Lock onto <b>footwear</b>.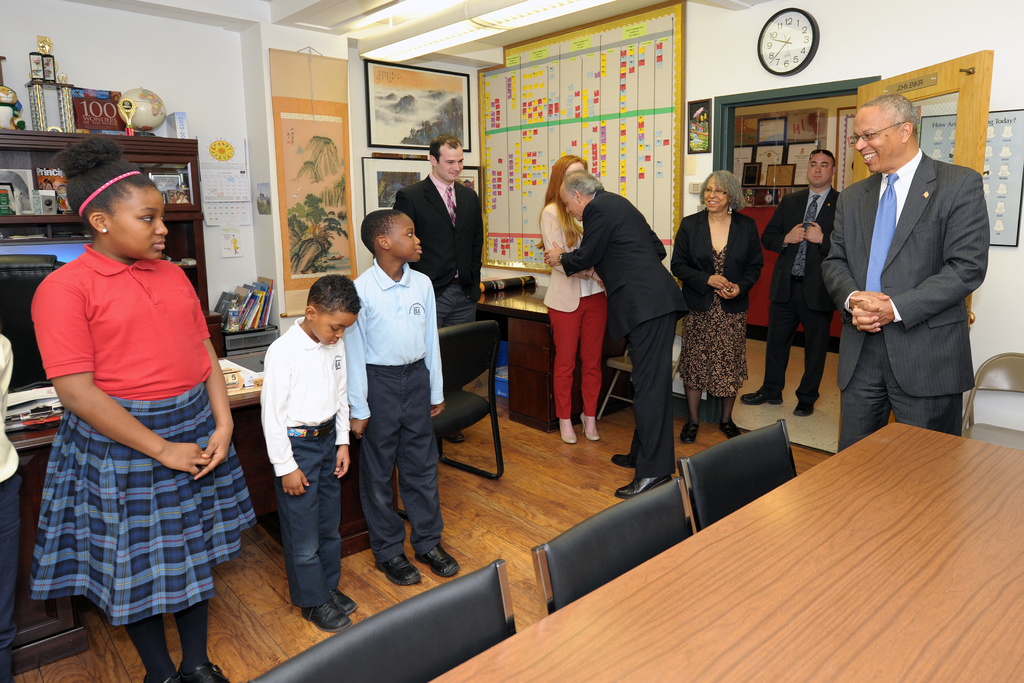
Locked: rect(323, 588, 360, 616).
